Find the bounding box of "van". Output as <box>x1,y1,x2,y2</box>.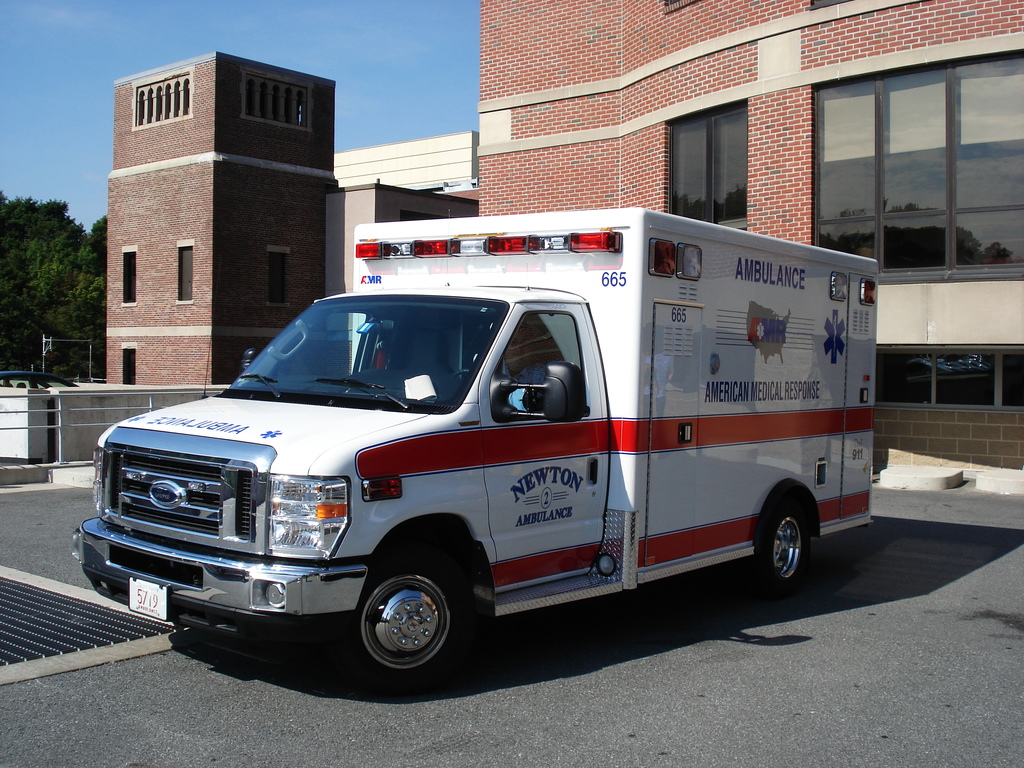
<box>68,204,882,691</box>.
